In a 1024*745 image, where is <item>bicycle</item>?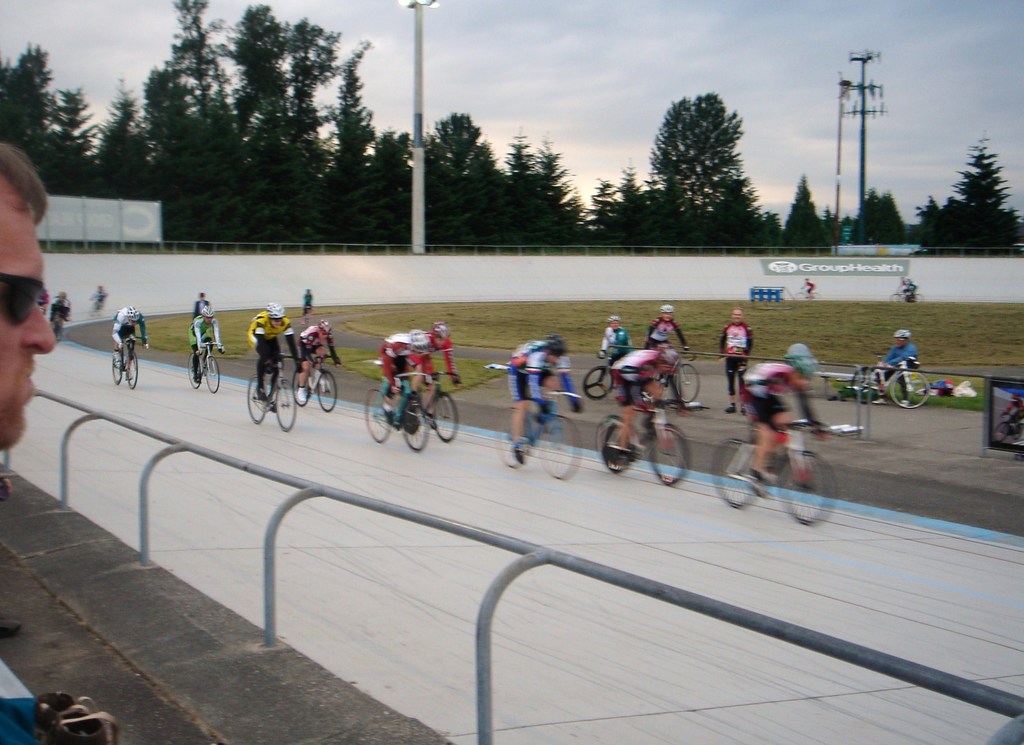
bbox=[363, 371, 426, 463].
